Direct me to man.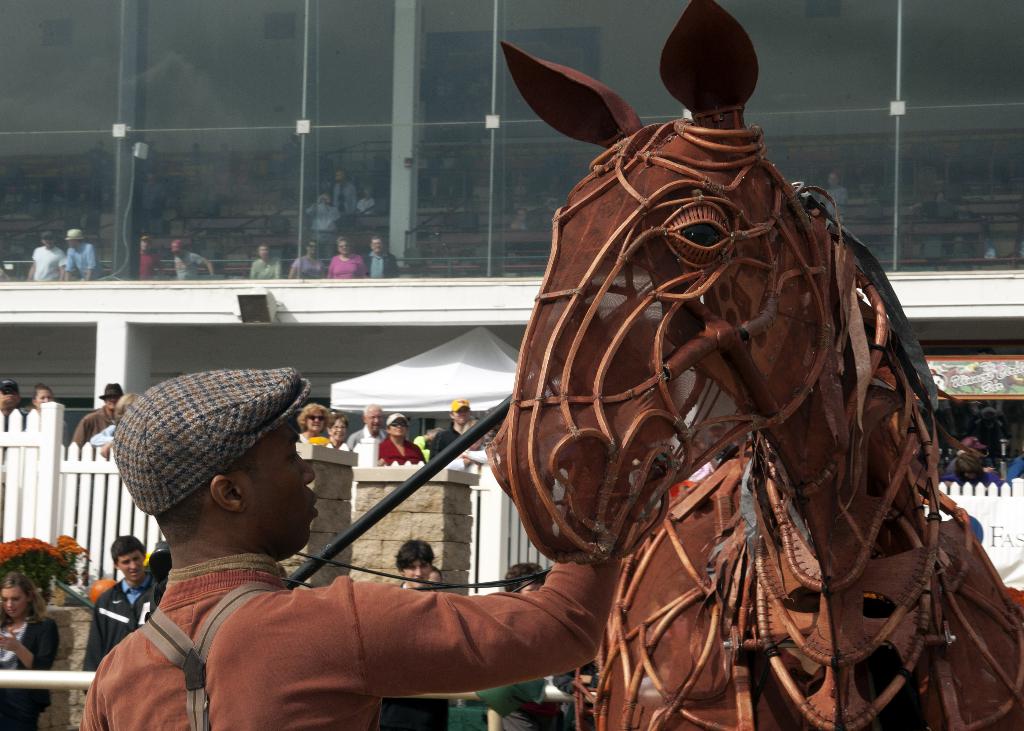
Direction: {"left": 380, "top": 537, "right": 451, "bottom": 730}.
